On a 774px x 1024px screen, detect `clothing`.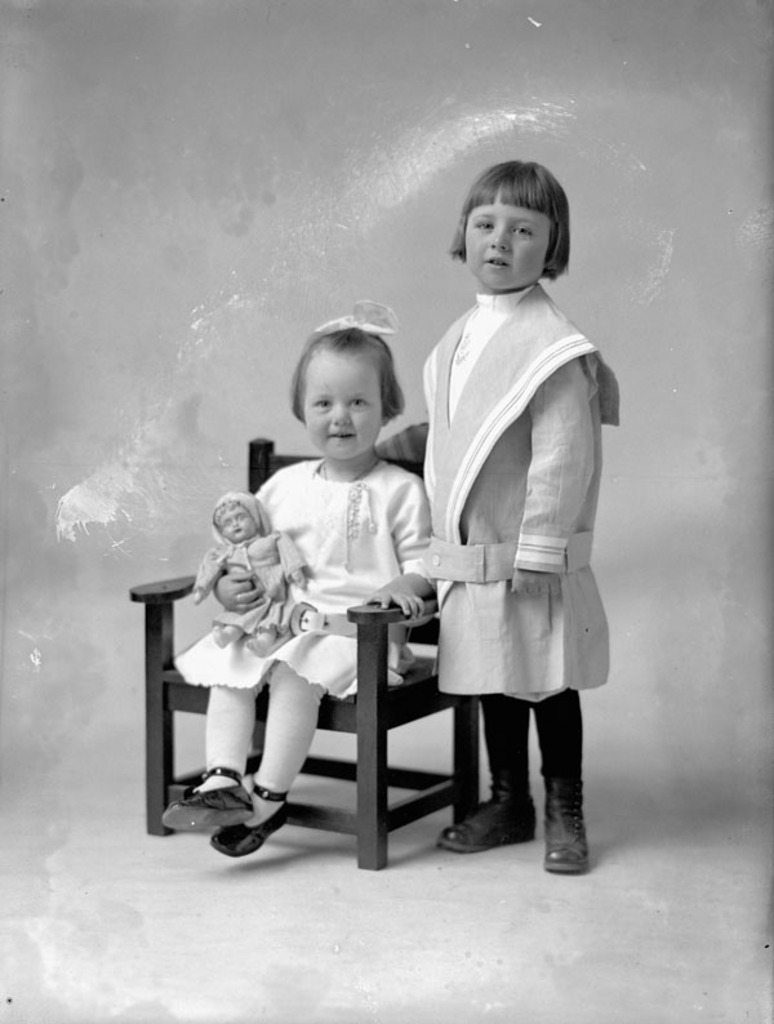
{"left": 174, "top": 455, "right": 427, "bottom": 708}.
